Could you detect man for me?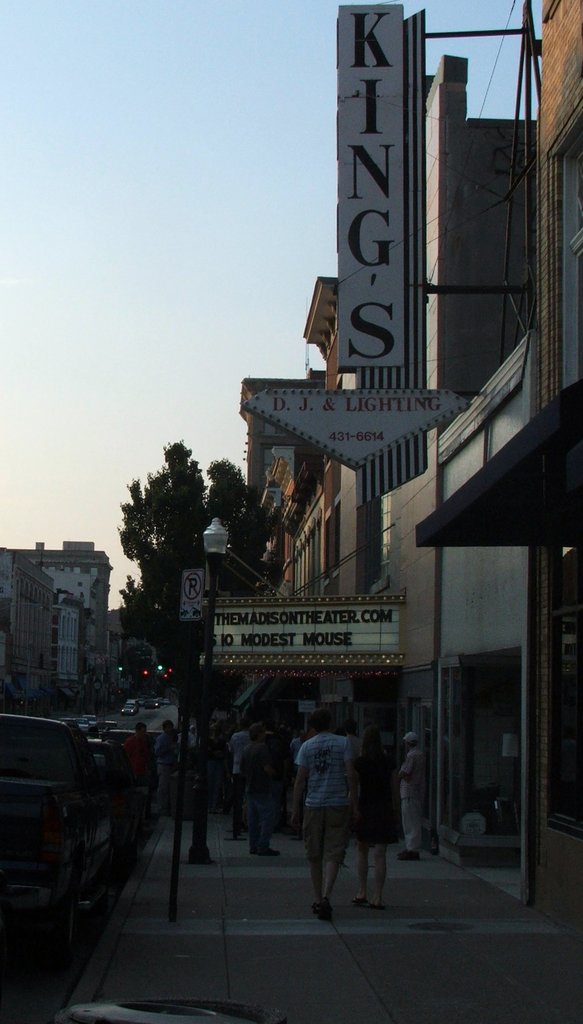
Detection result: select_region(400, 729, 419, 860).
